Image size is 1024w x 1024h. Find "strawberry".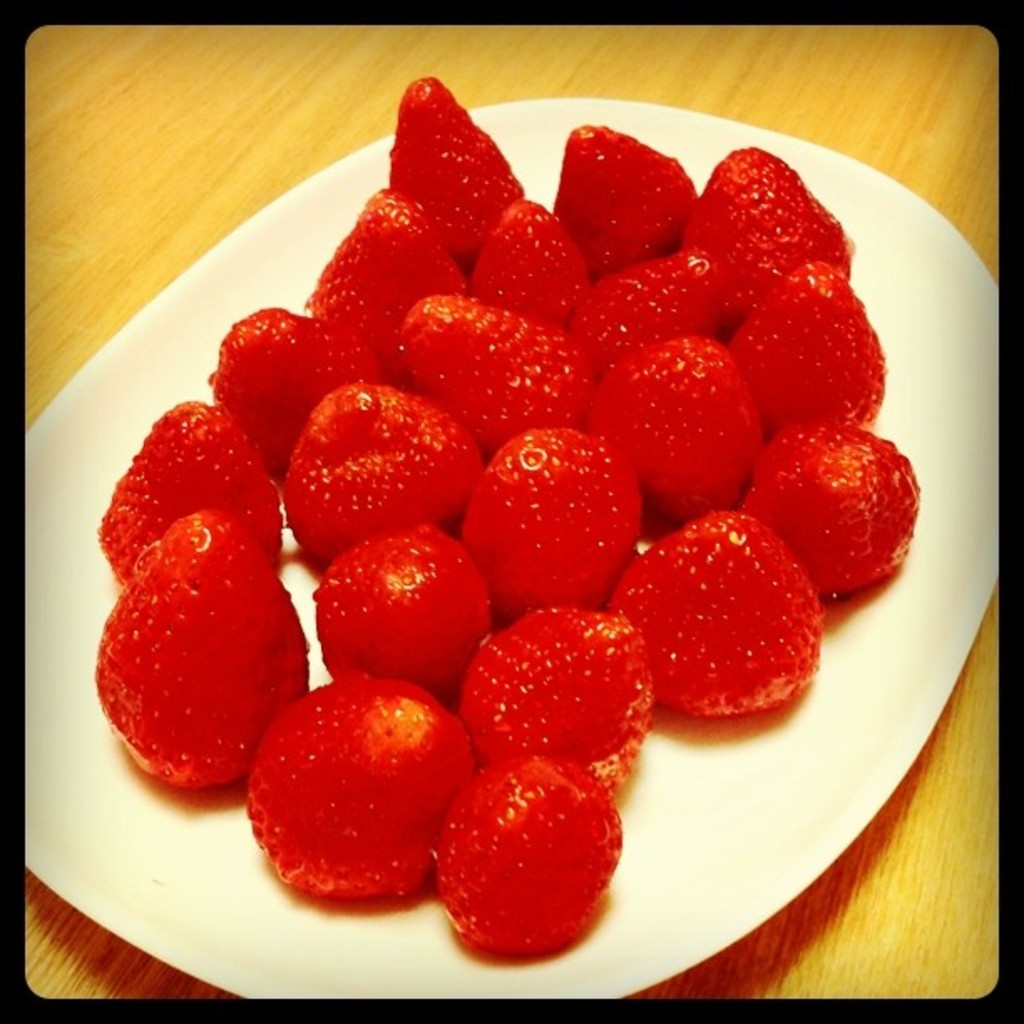
[403, 289, 599, 453].
